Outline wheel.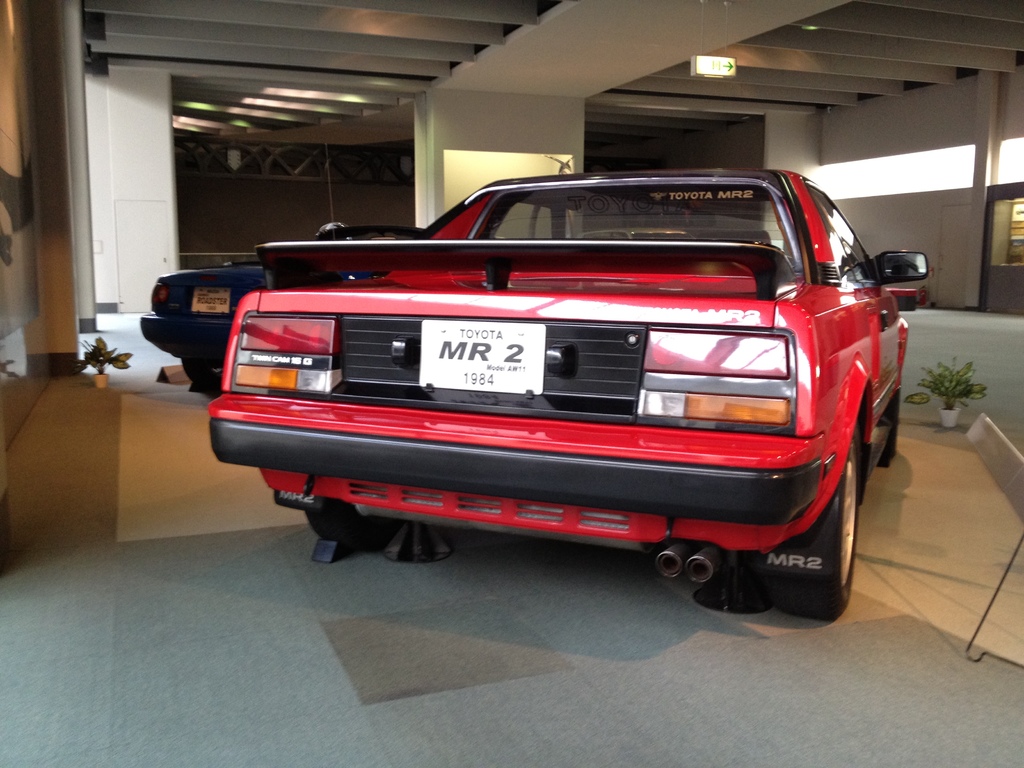
Outline: 782 478 859 607.
